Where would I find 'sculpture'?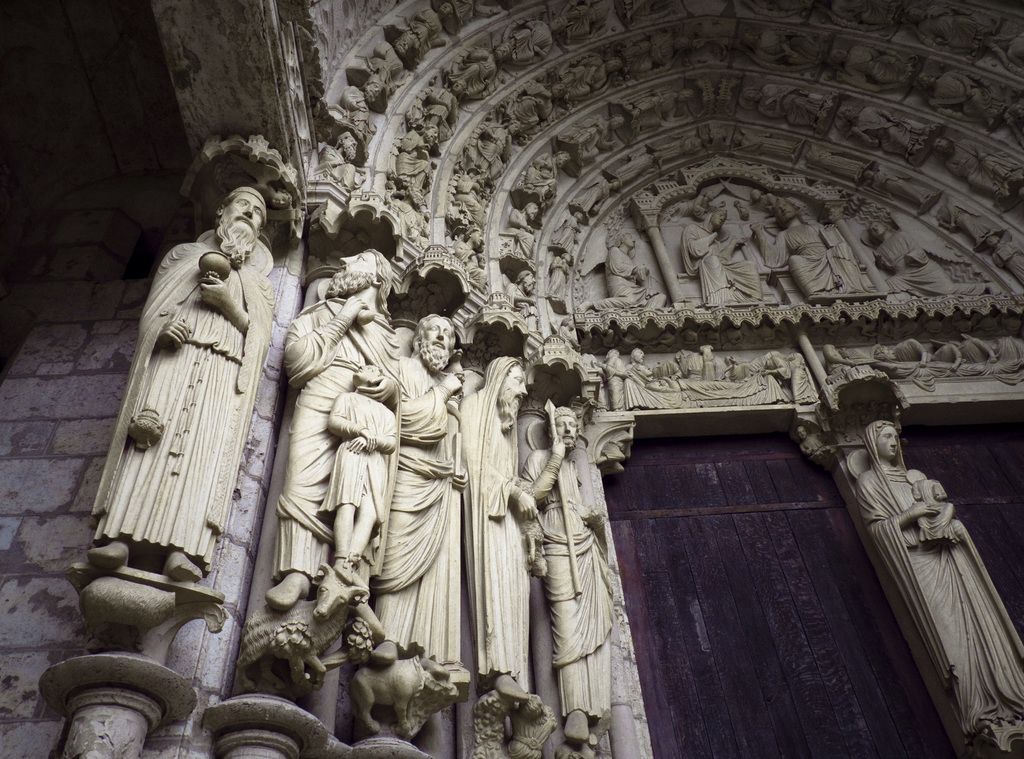
At <bbox>456, 352, 545, 696</bbox>.
